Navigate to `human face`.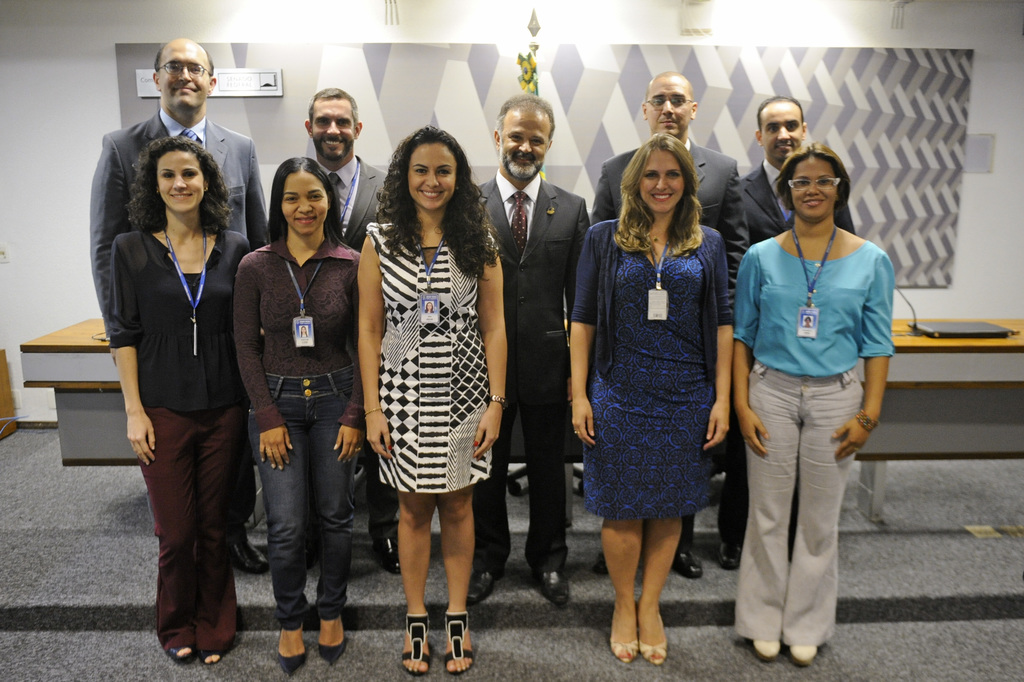
Navigation target: (left=785, top=158, right=838, bottom=224).
